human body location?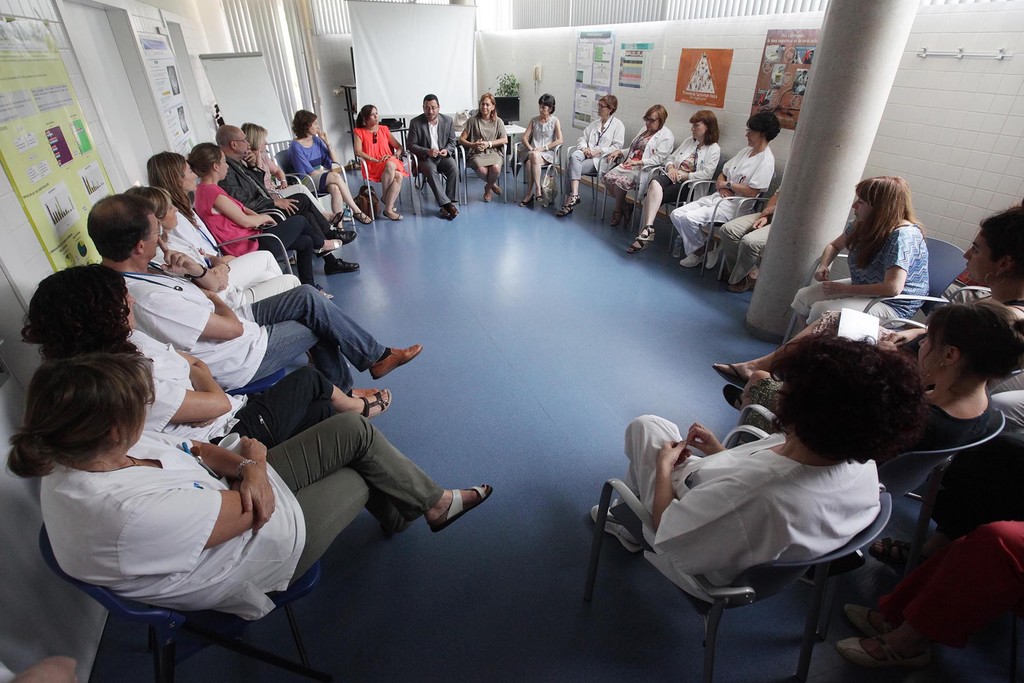
{"left": 716, "top": 184, "right": 780, "bottom": 300}
